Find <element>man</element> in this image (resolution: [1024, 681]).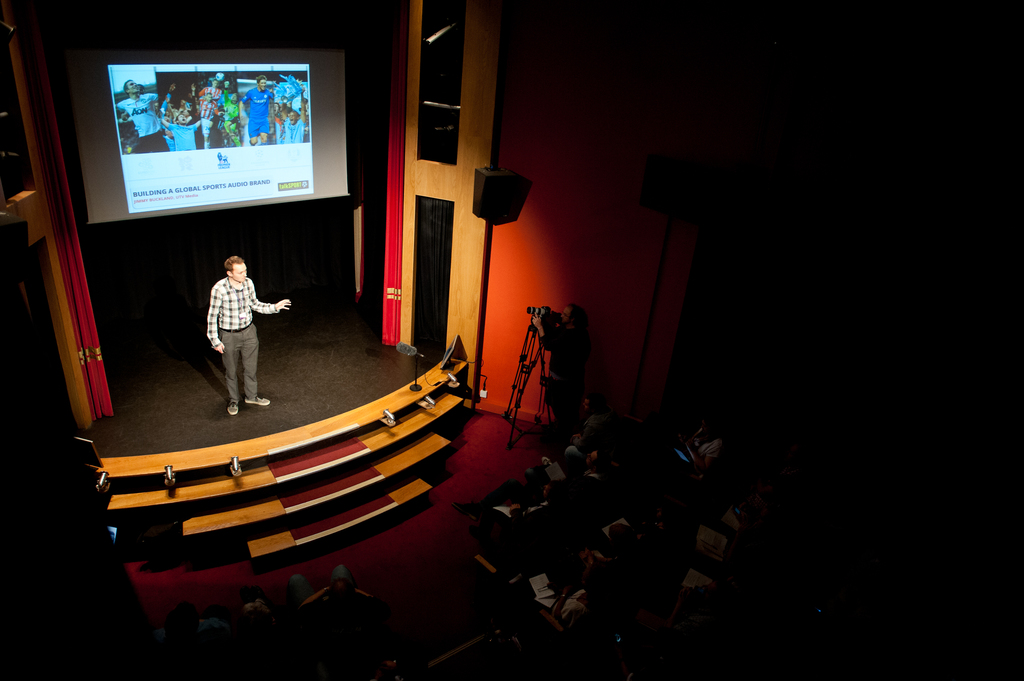
bbox(279, 83, 308, 148).
